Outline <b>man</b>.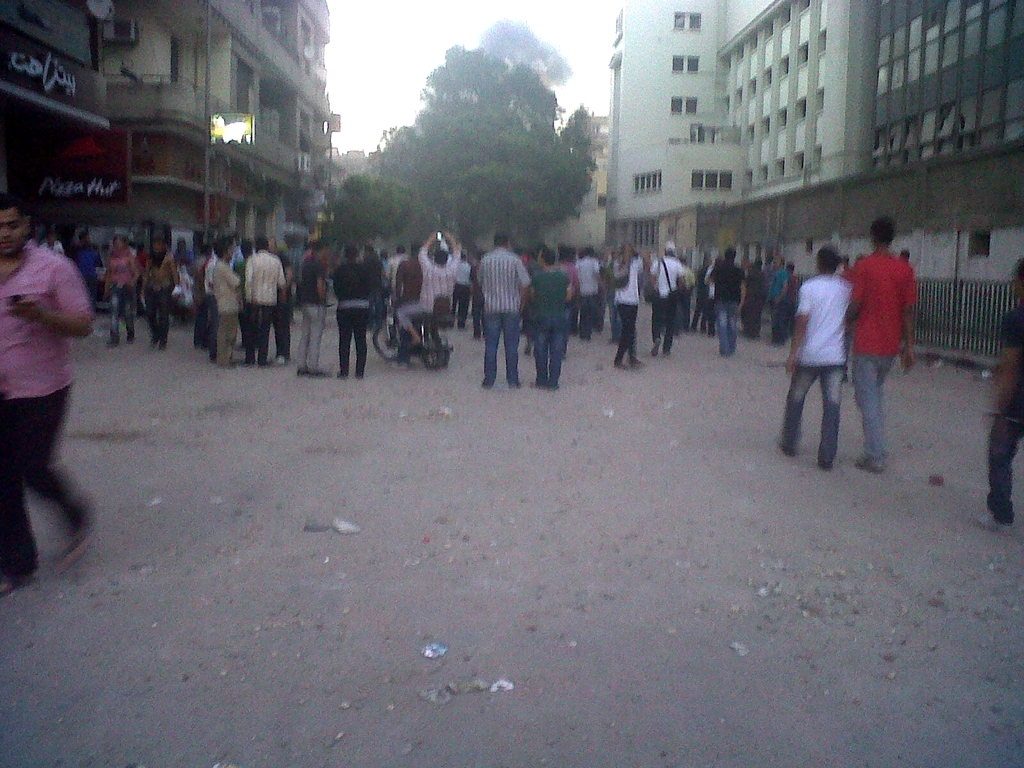
Outline: pyautogui.locateOnScreen(572, 251, 605, 332).
